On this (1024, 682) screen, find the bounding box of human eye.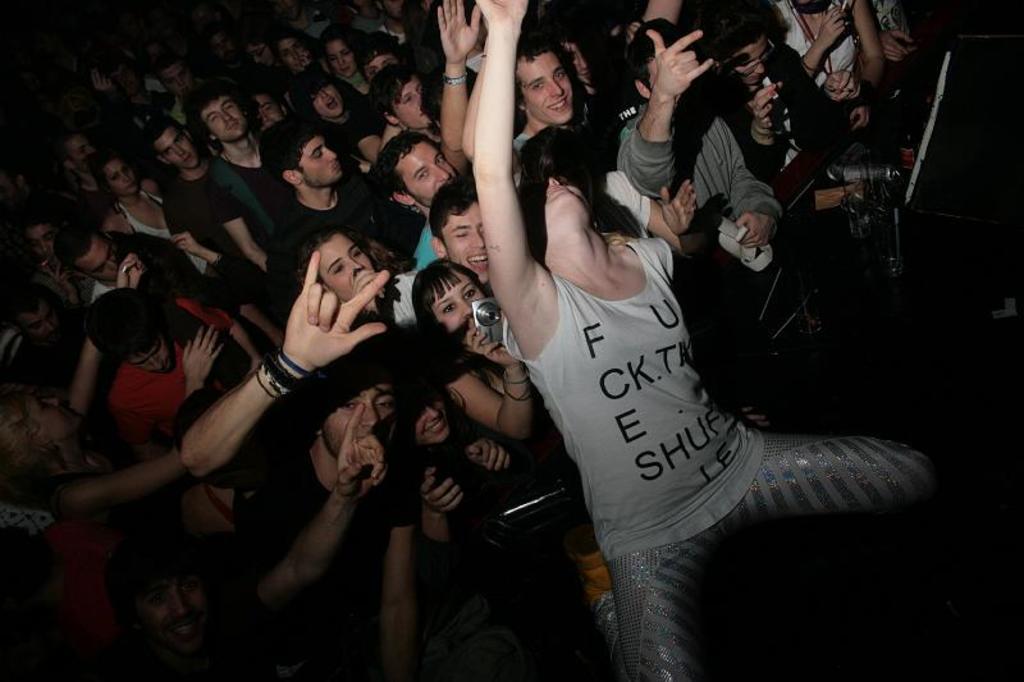
Bounding box: select_region(93, 267, 105, 279).
